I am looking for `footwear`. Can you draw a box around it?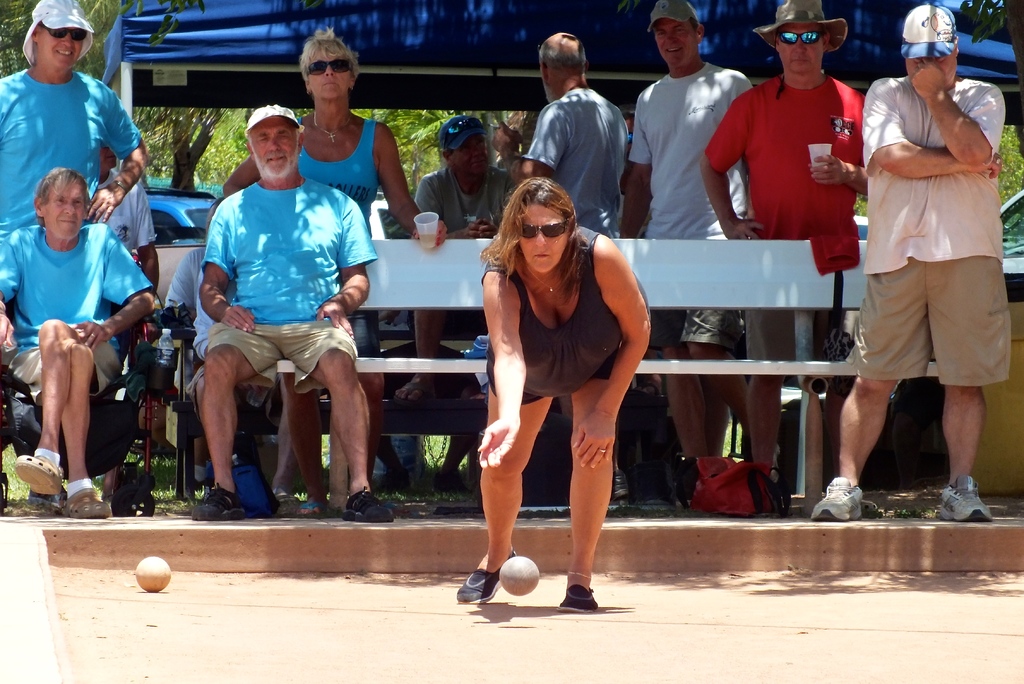
Sure, the bounding box is left=15, top=452, right=64, bottom=497.
